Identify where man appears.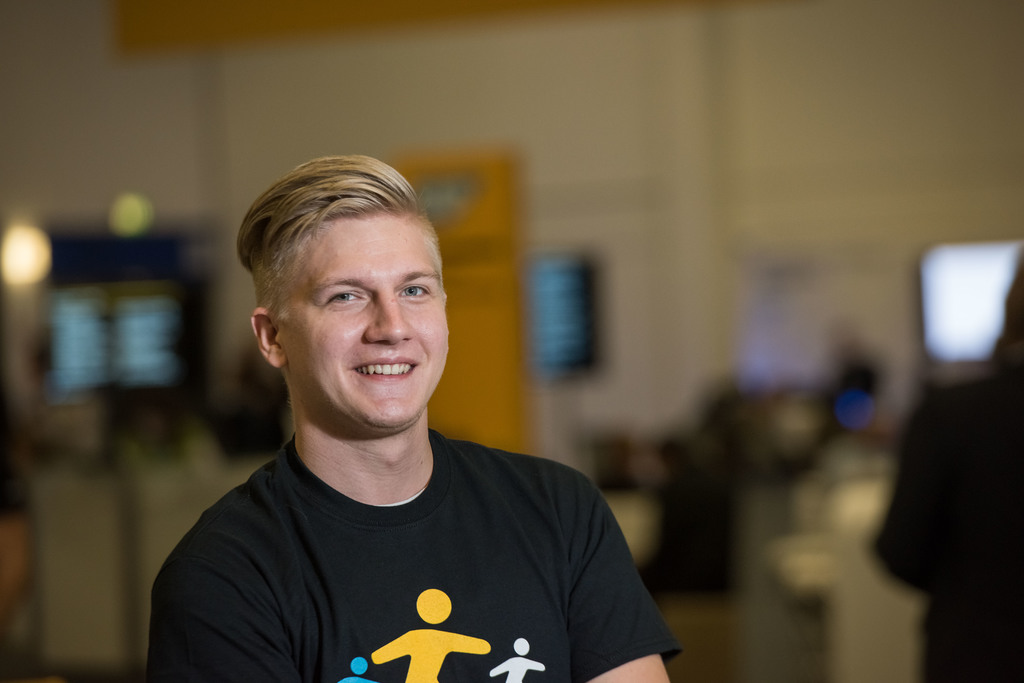
Appears at Rect(131, 165, 689, 680).
